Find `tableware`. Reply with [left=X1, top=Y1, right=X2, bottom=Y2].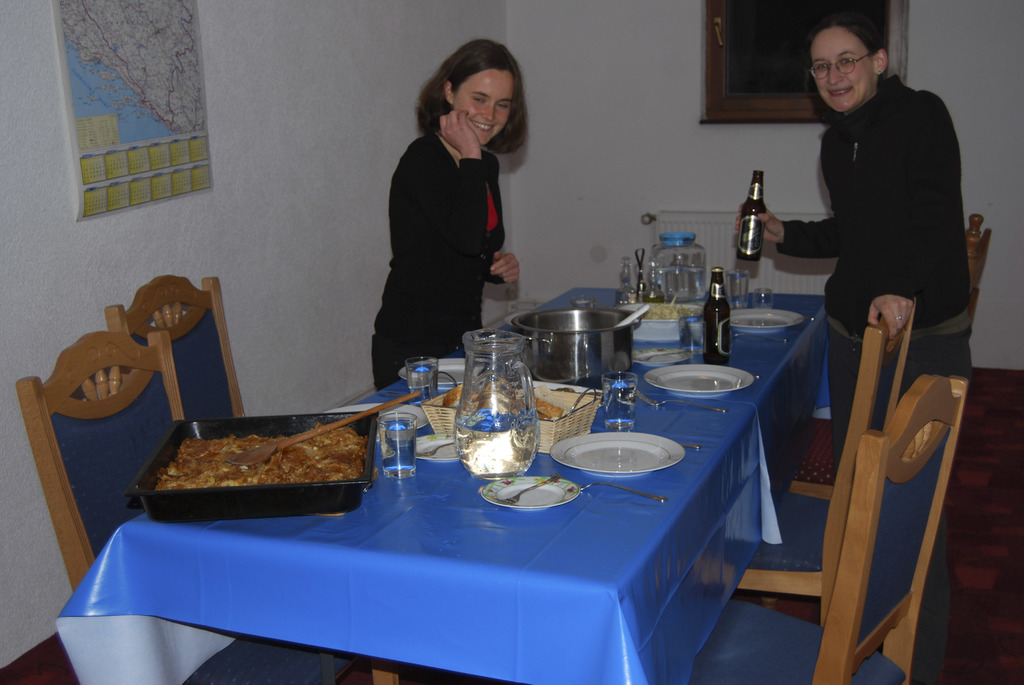
[left=680, top=441, right=703, bottom=452].
